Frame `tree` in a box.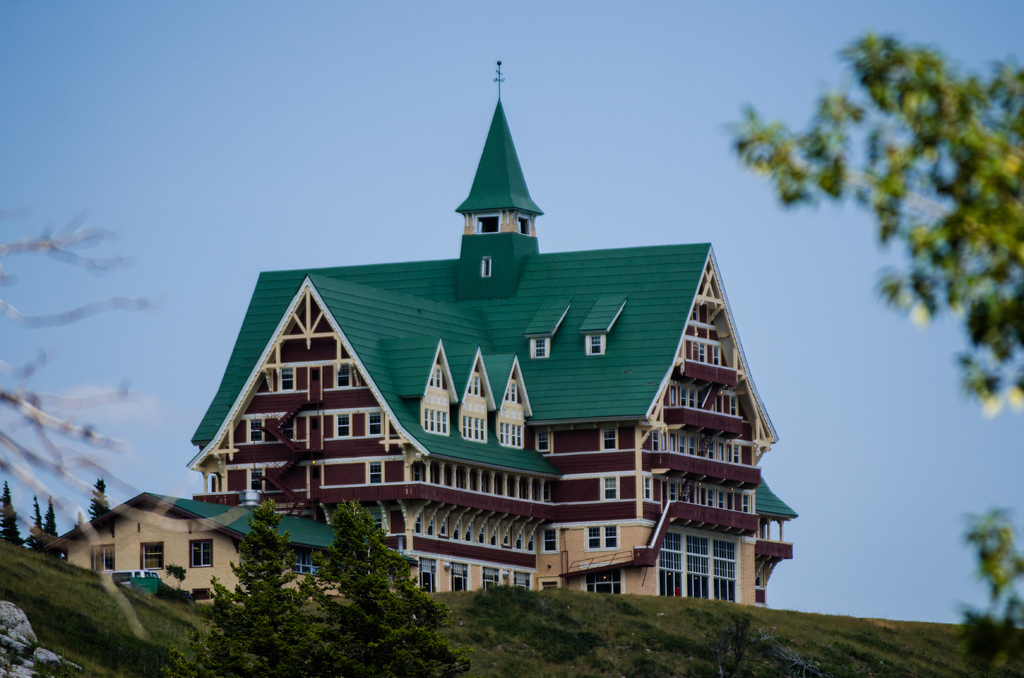
683:54:1005:383.
